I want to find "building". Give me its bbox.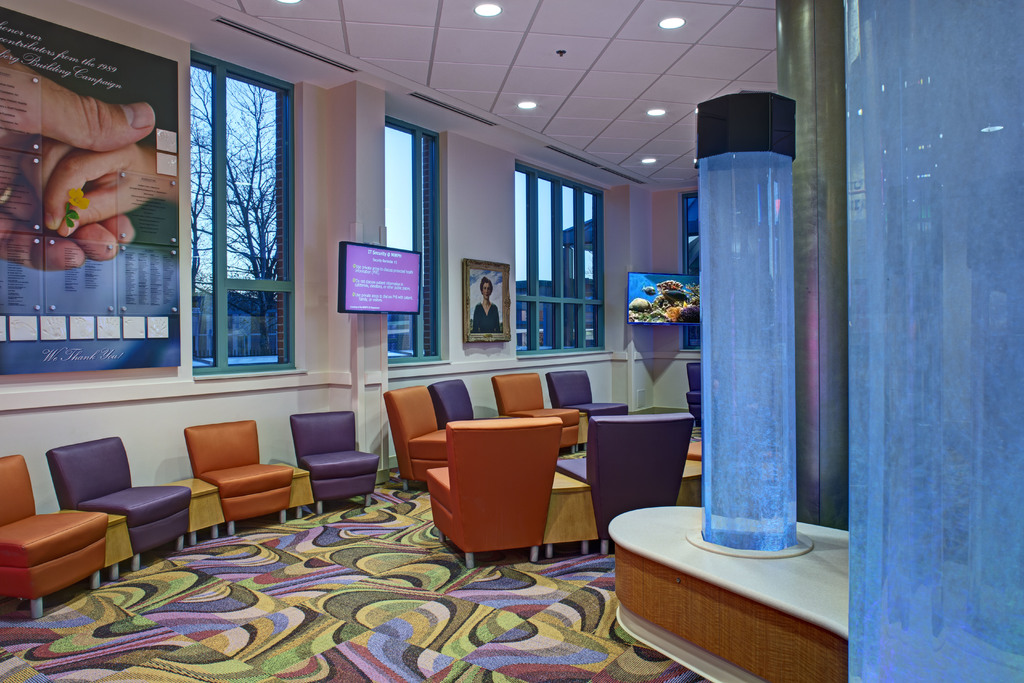
0,1,1021,682.
